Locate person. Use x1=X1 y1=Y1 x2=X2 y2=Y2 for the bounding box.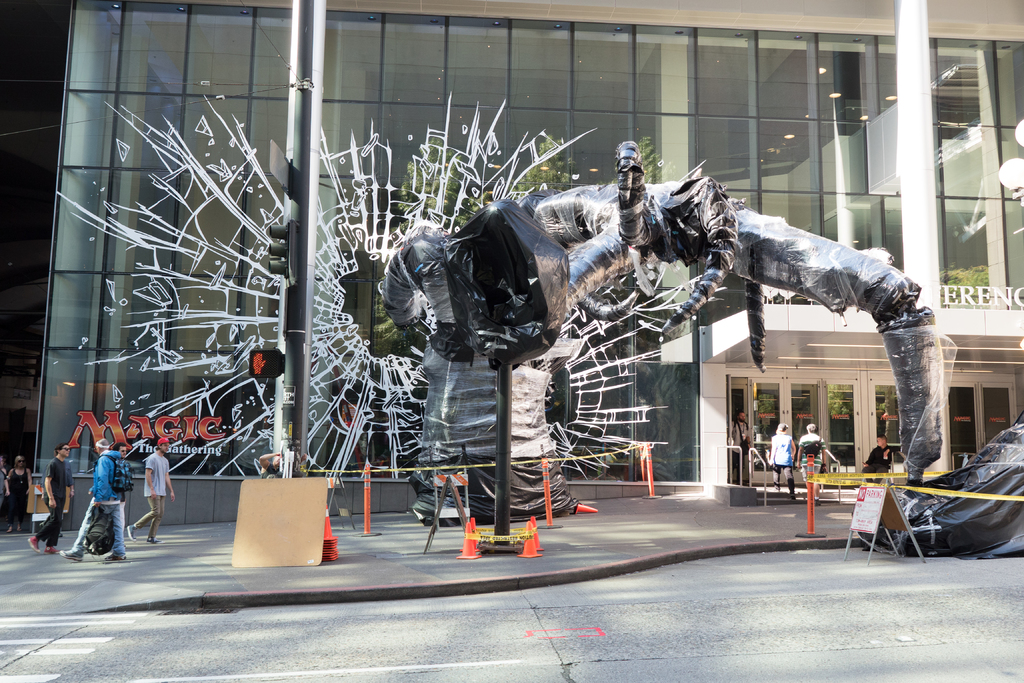
x1=796 y1=422 x2=827 y2=507.
